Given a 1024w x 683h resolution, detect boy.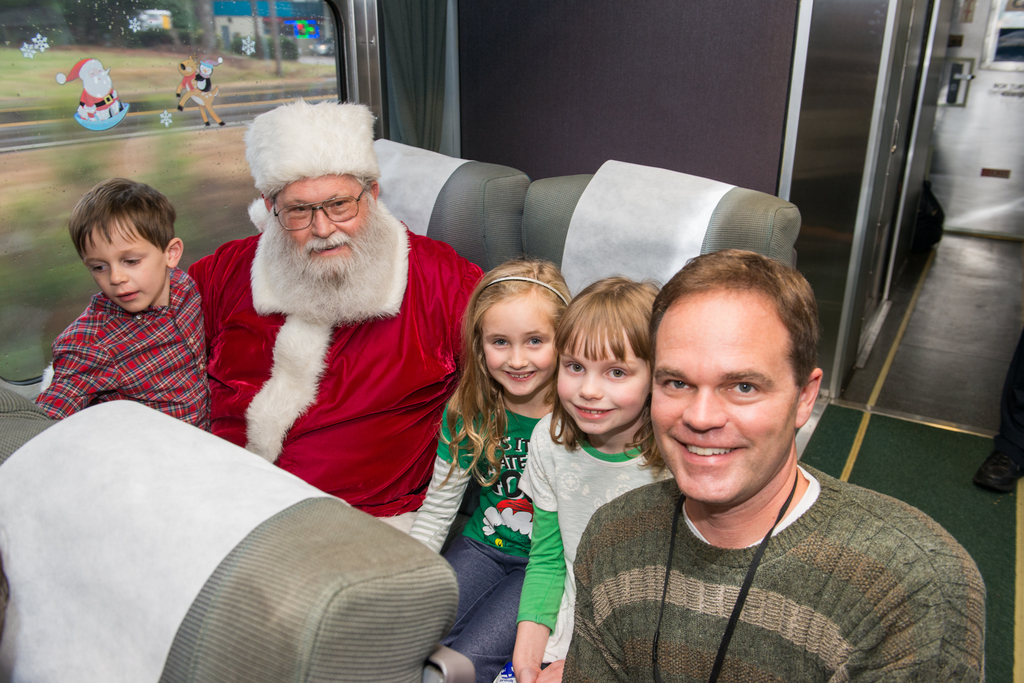
[left=38, top=133, right=218, bottom=443].
